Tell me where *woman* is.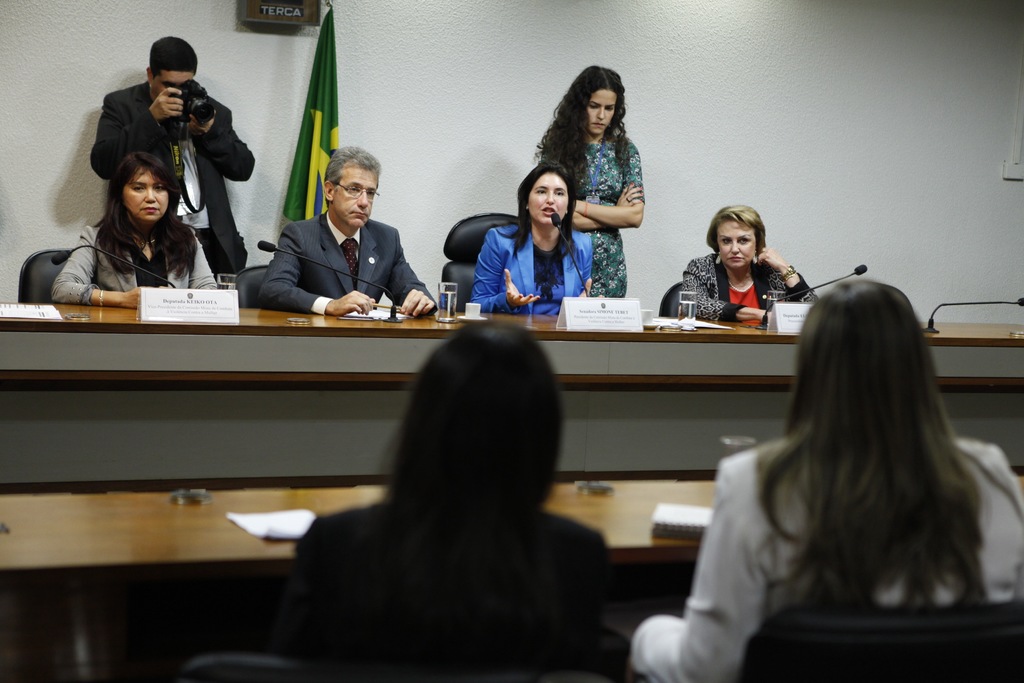
*woman* is at l=531, t=65, r=645, b=302.
